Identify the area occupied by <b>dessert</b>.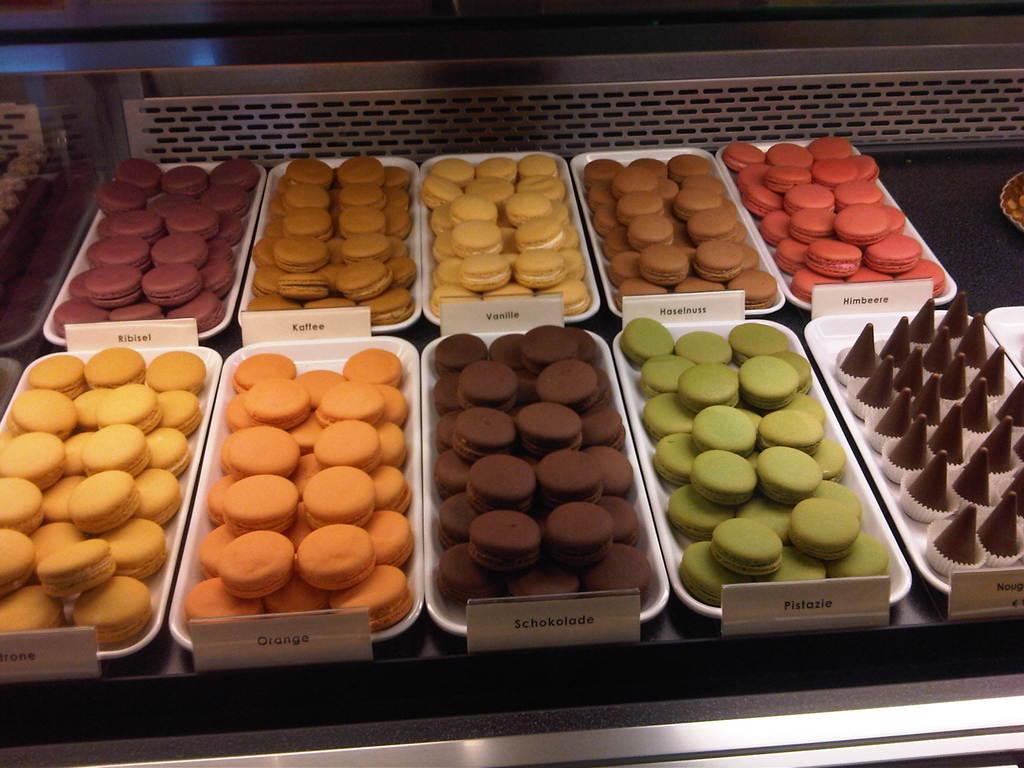
Area: pyautogui.locateOnScreen(694, 209, 744, 246).
